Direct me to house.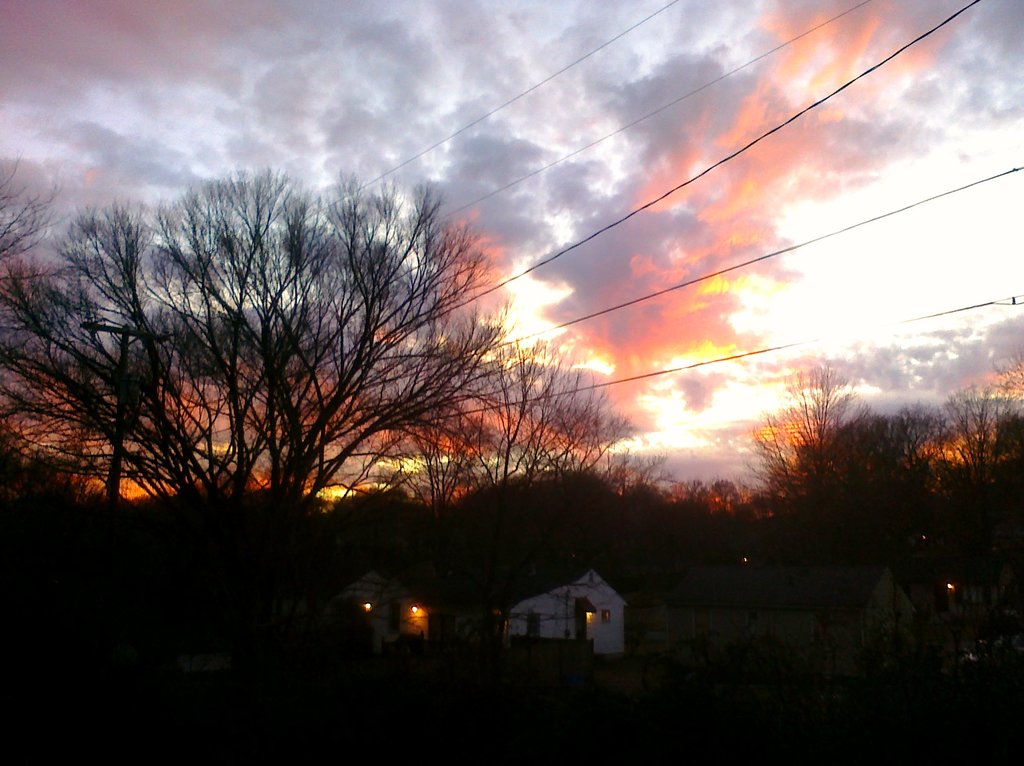
Direction: box(623, 542, 922, 667).
